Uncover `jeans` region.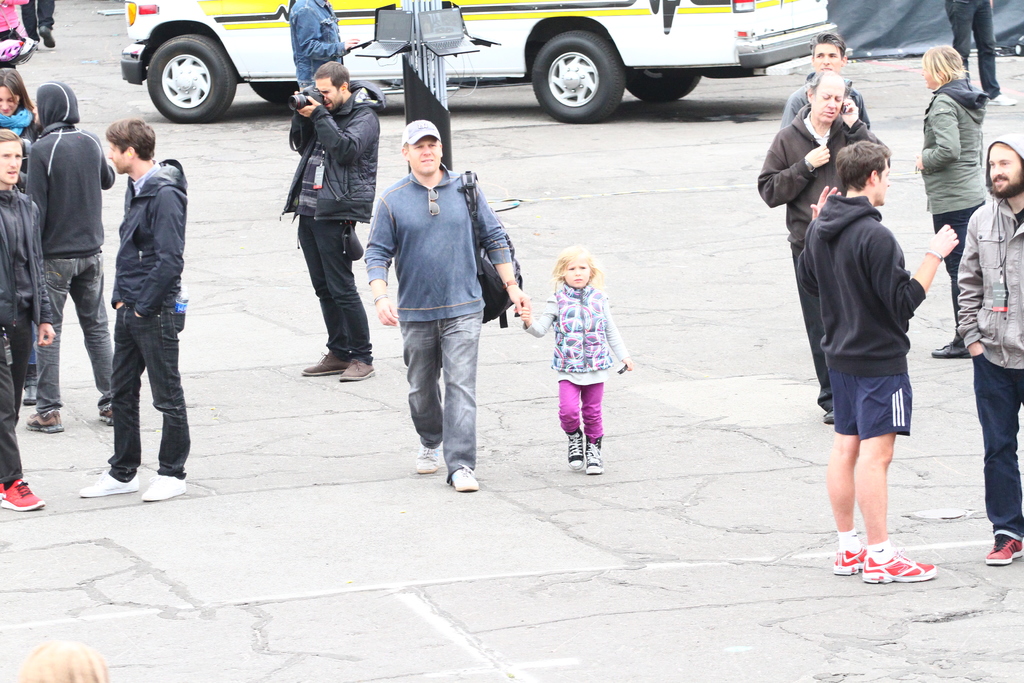
Uncovered: bbox=(976, 360, 1023, 540).
